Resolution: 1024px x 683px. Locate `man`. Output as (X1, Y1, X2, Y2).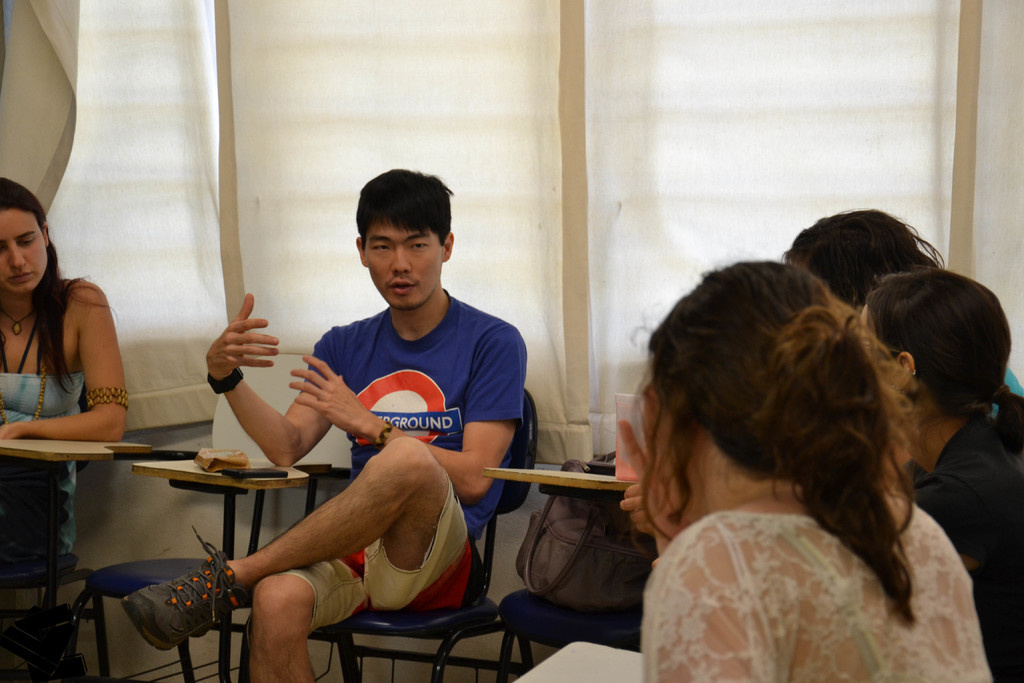
(174, 327, 530, 675).
